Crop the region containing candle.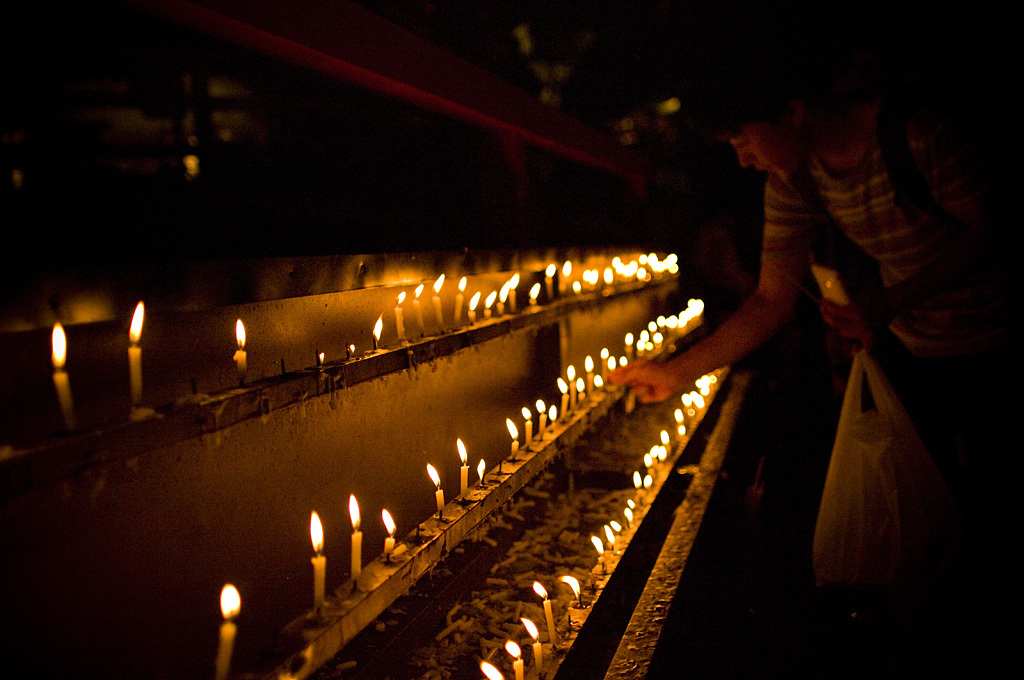
Crop region: box=[622, 331, 639, 360].
